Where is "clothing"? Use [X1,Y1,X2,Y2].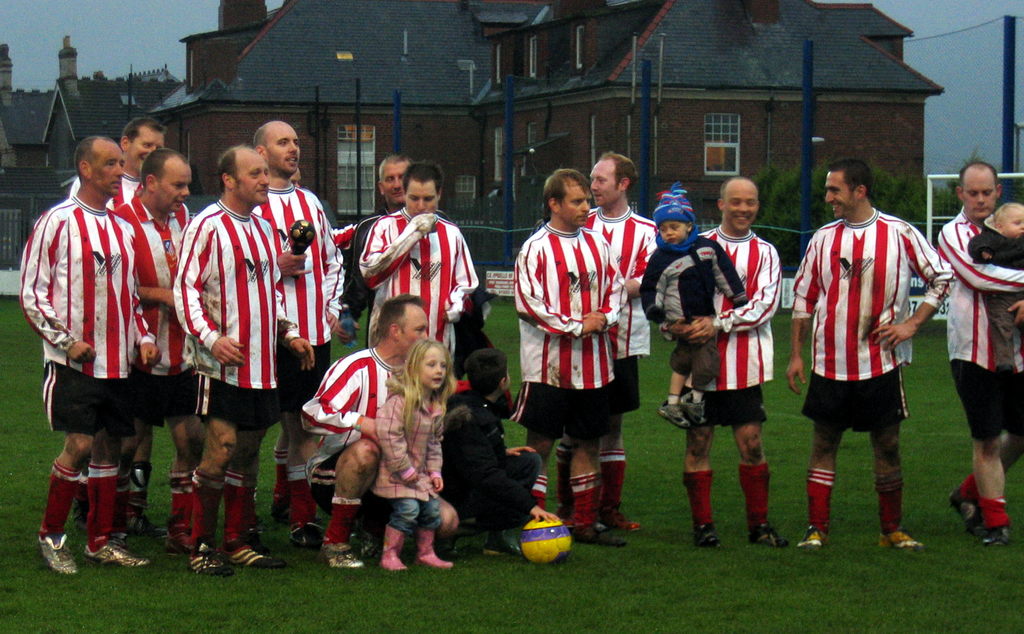
[24,191,152,435].
